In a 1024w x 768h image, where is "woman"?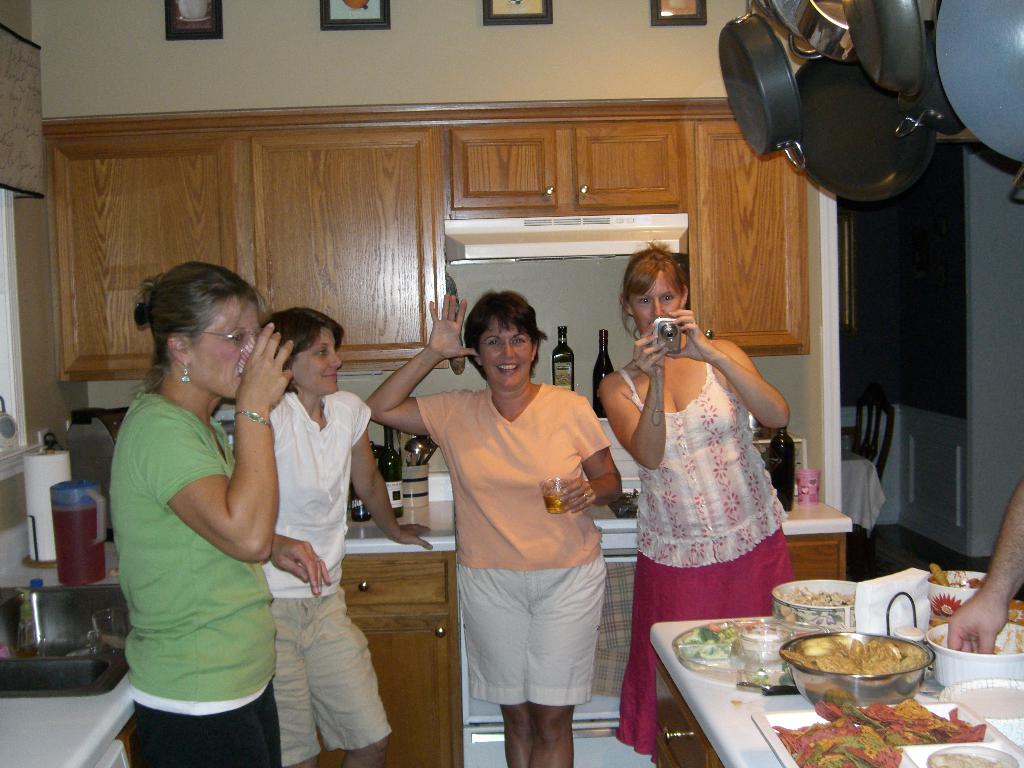
crop(360, 294, 624, 767).
